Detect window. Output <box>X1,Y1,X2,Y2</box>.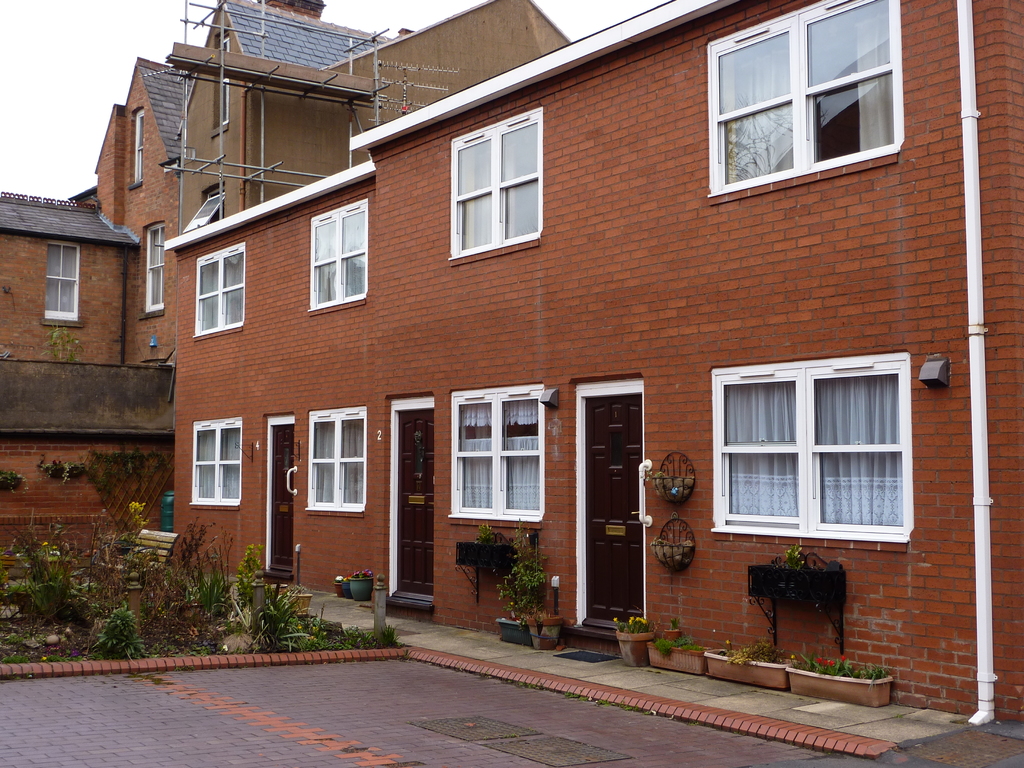
<box>708,352,915,538</box>.
